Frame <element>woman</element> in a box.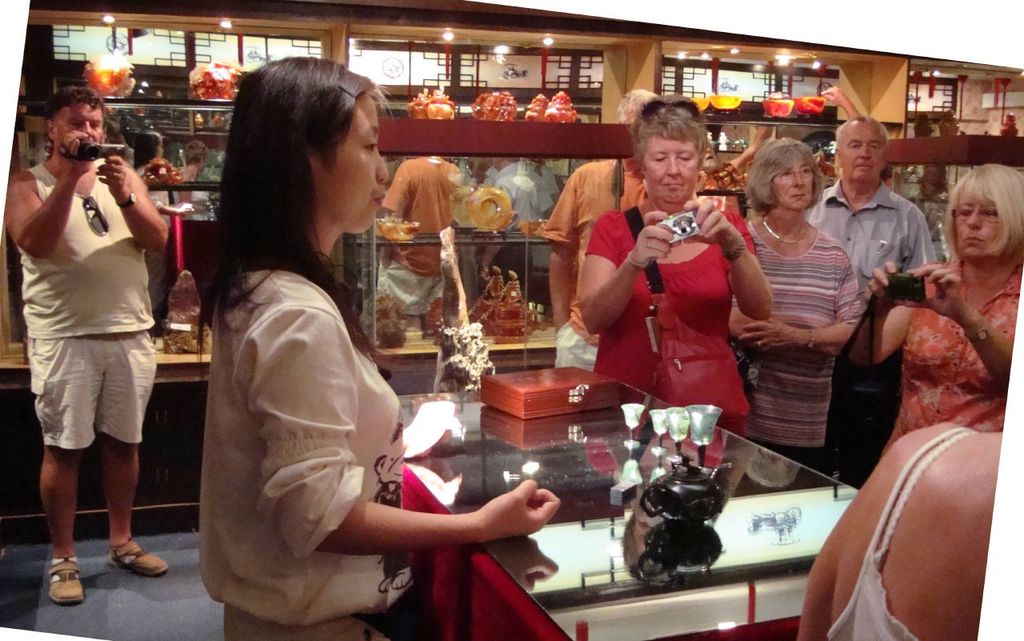
detection(196, 46, 557, 639).
